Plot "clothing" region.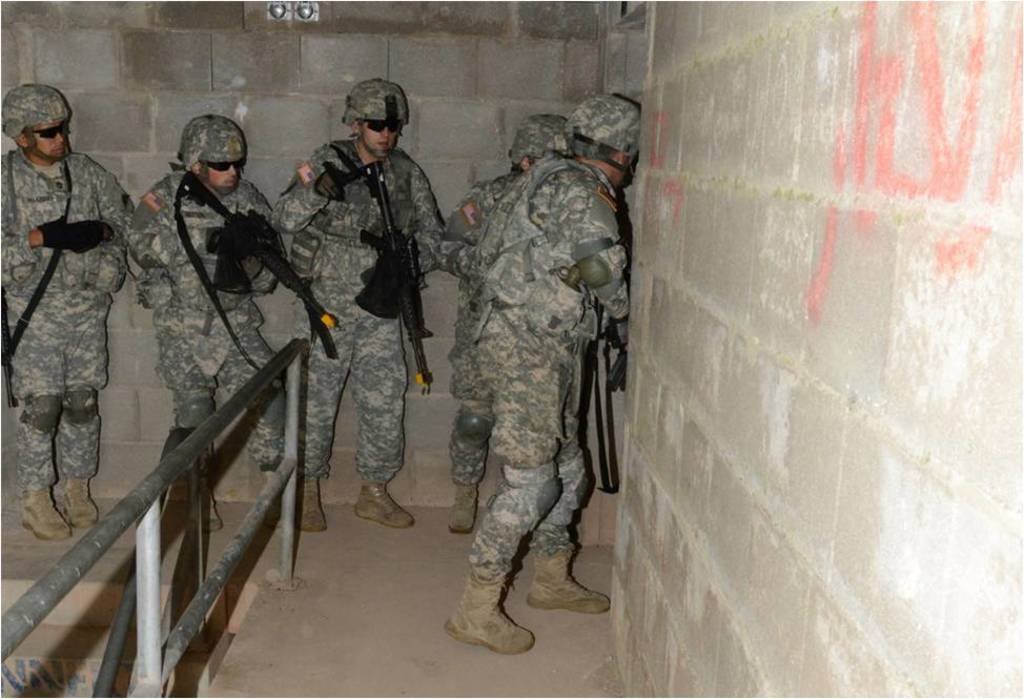
Plotted at (left=413, top=95, right=630, bottom=644).
